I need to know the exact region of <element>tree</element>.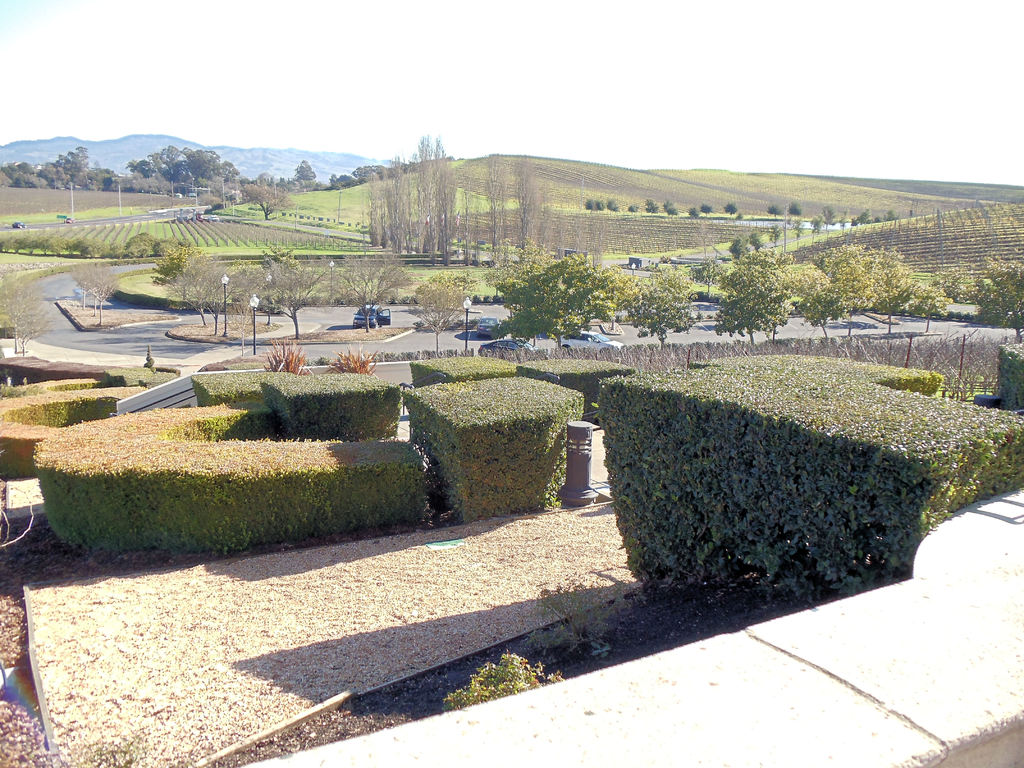
Region: rect(797, 283, 845, 341).
